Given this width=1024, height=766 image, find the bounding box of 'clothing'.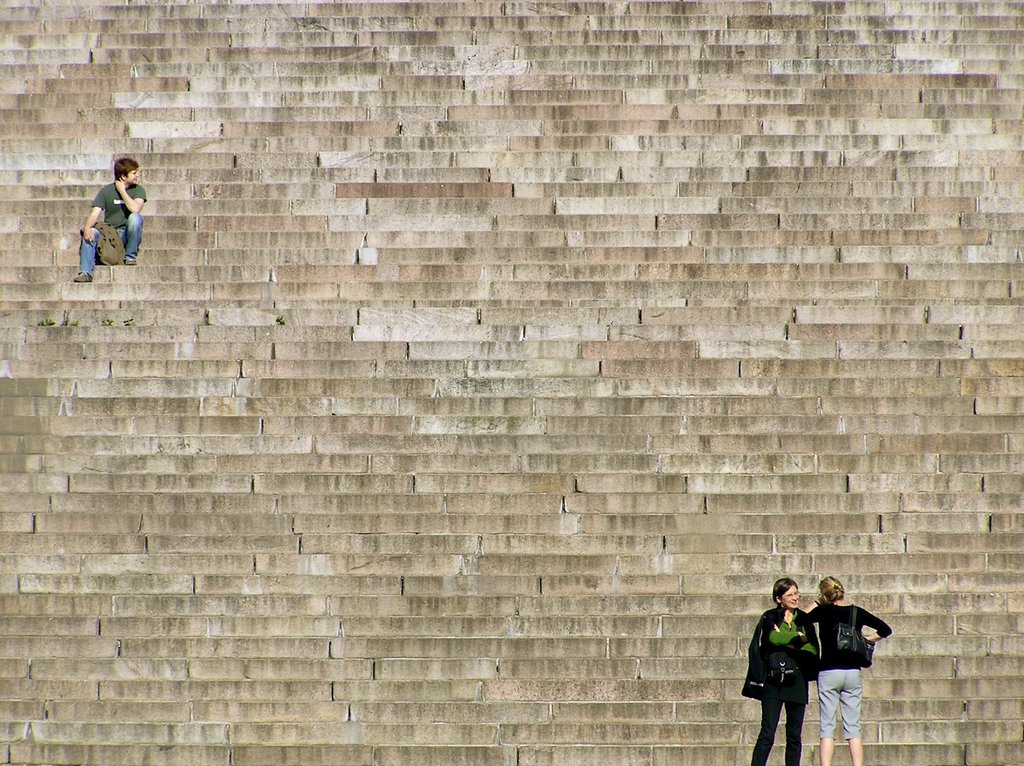
BBox(796, 596, 886, 738).
